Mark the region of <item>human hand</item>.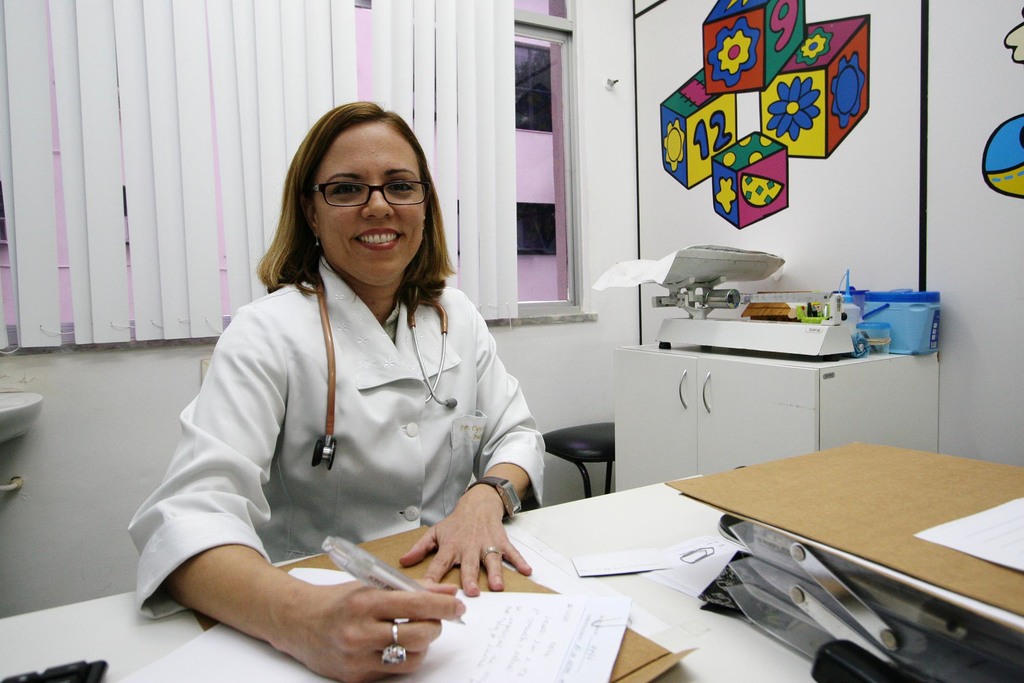
Region: 240:562:465:665.
